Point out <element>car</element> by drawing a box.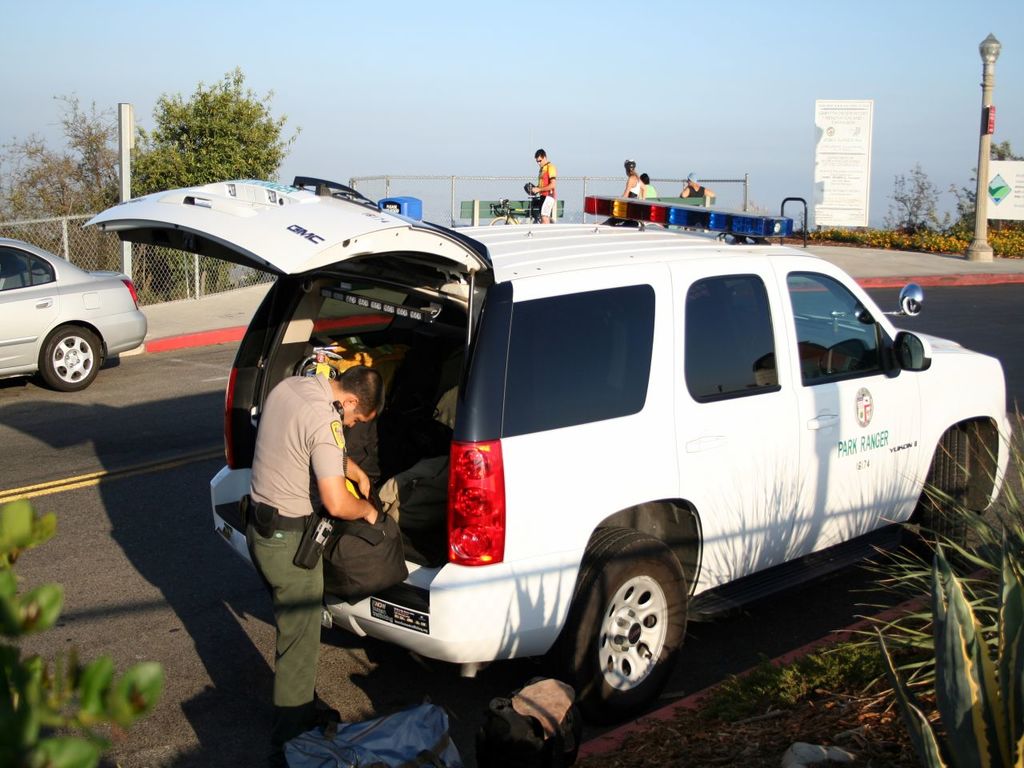
region(0, 232, 147, 395).
